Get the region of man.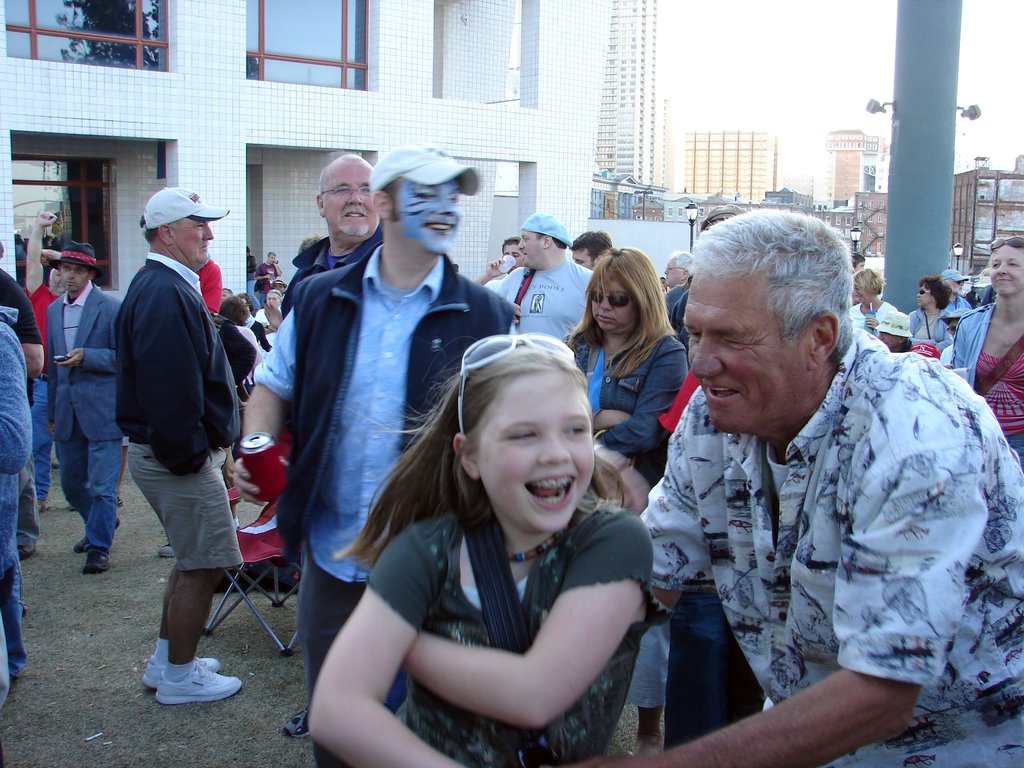
570,227,613,275.
